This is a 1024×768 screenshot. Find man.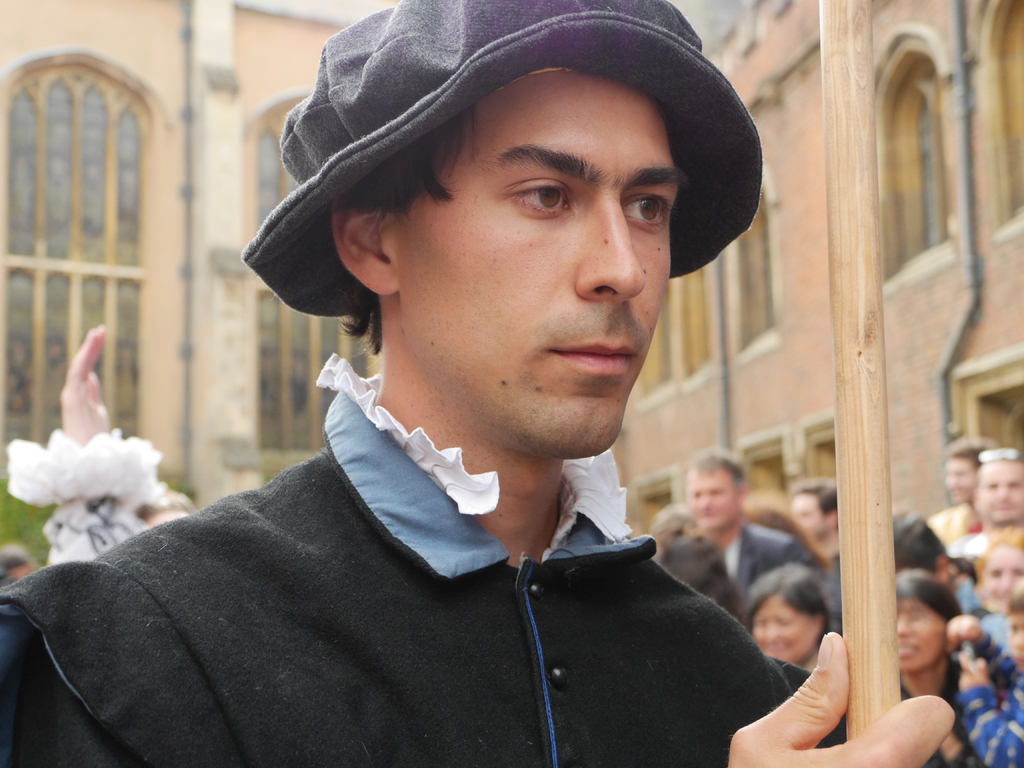
Bounding box: box(926, 444, 1002, 554).
